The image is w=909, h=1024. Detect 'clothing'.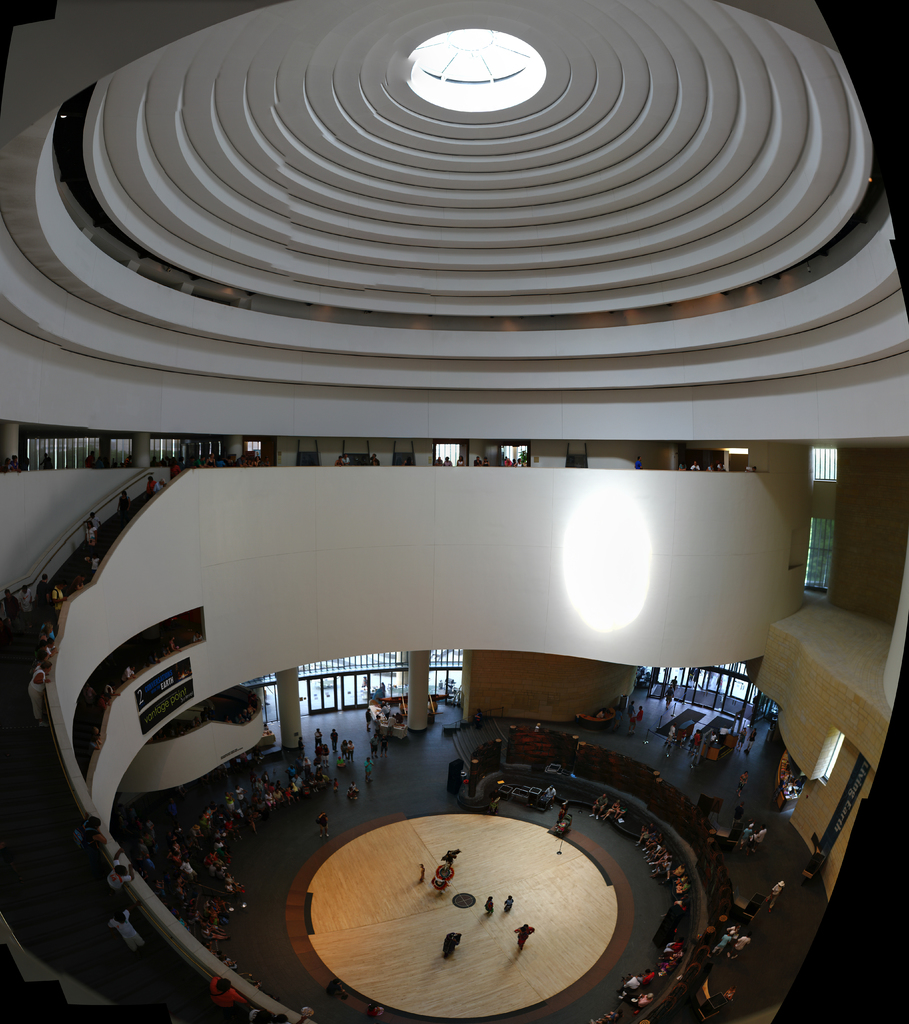
Detection: bbox=(249, 1010, 263, 1023).
